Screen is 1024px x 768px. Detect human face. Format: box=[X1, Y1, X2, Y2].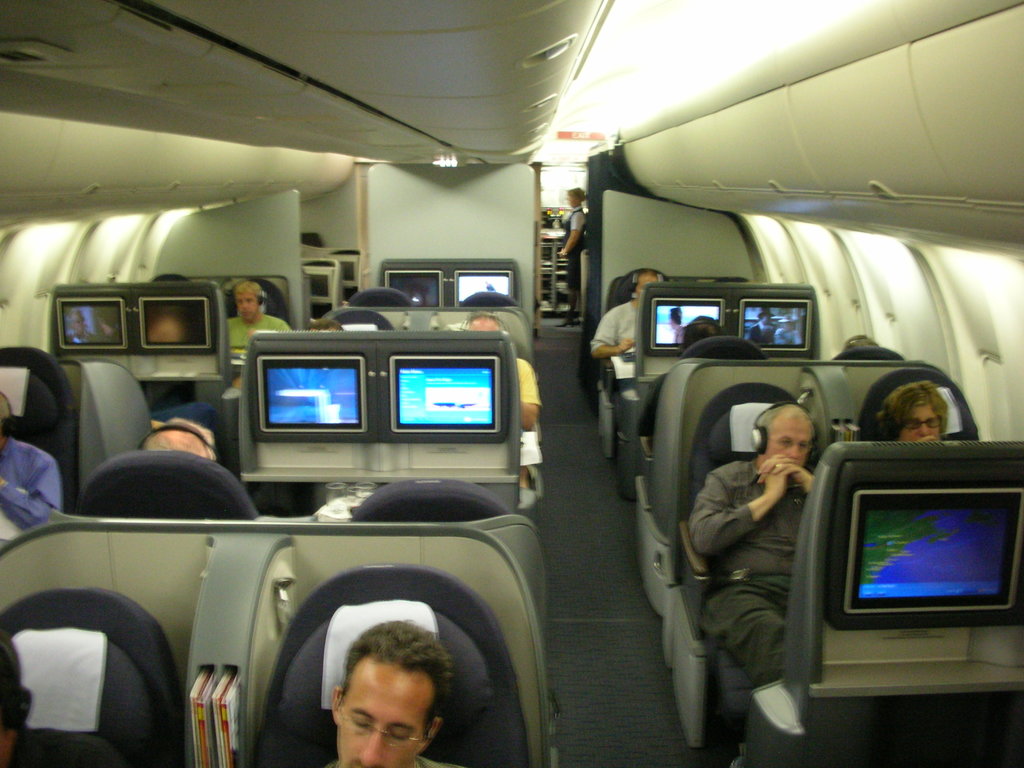
box=[235, 287, 260, 326].
